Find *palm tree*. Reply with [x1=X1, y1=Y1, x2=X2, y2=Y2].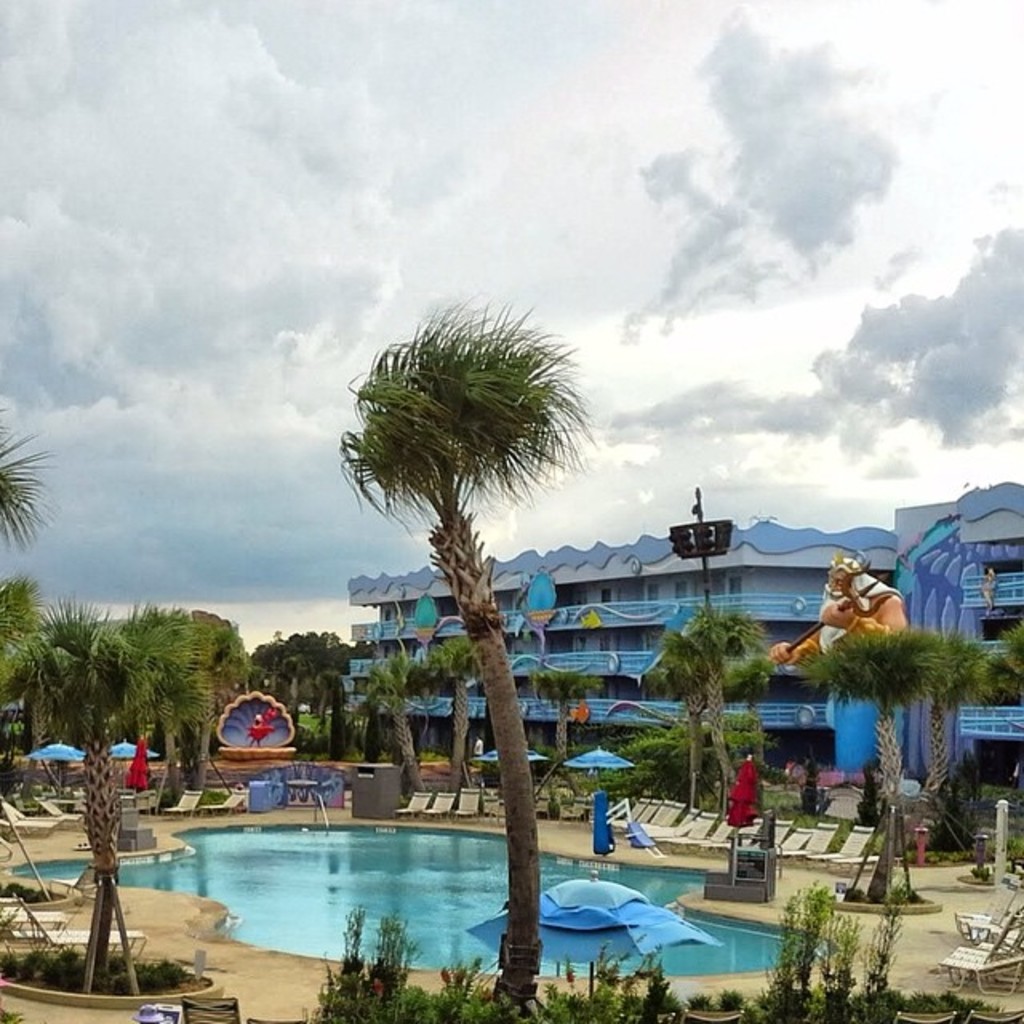
[x1=658, y1=603, x2=752, y2=821].
